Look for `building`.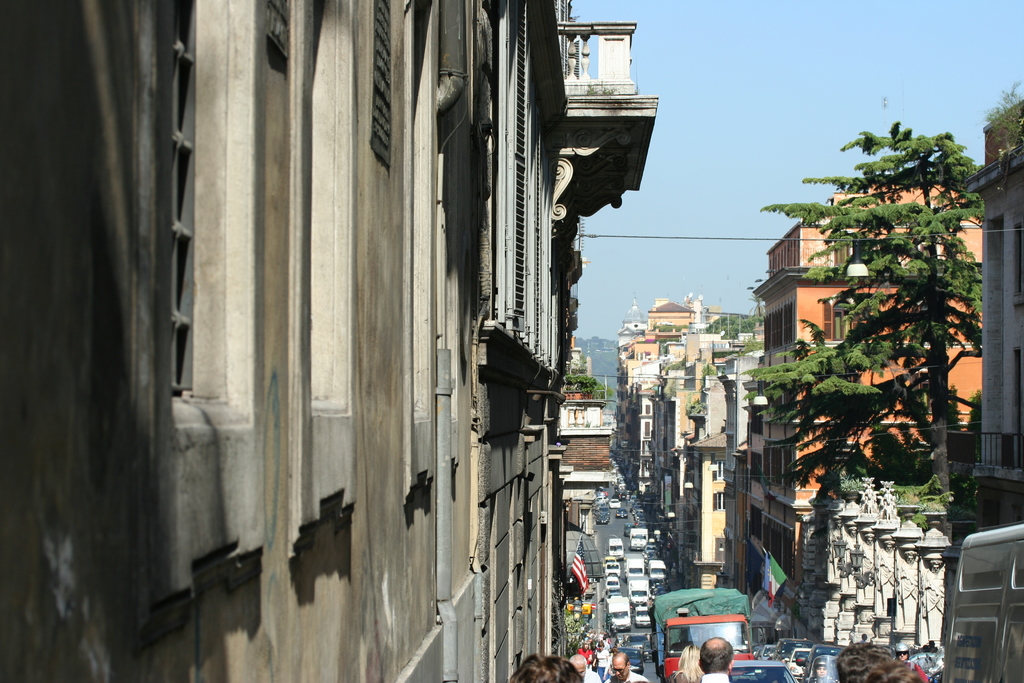
Found: l=2, t=0, r=662, b=682.
